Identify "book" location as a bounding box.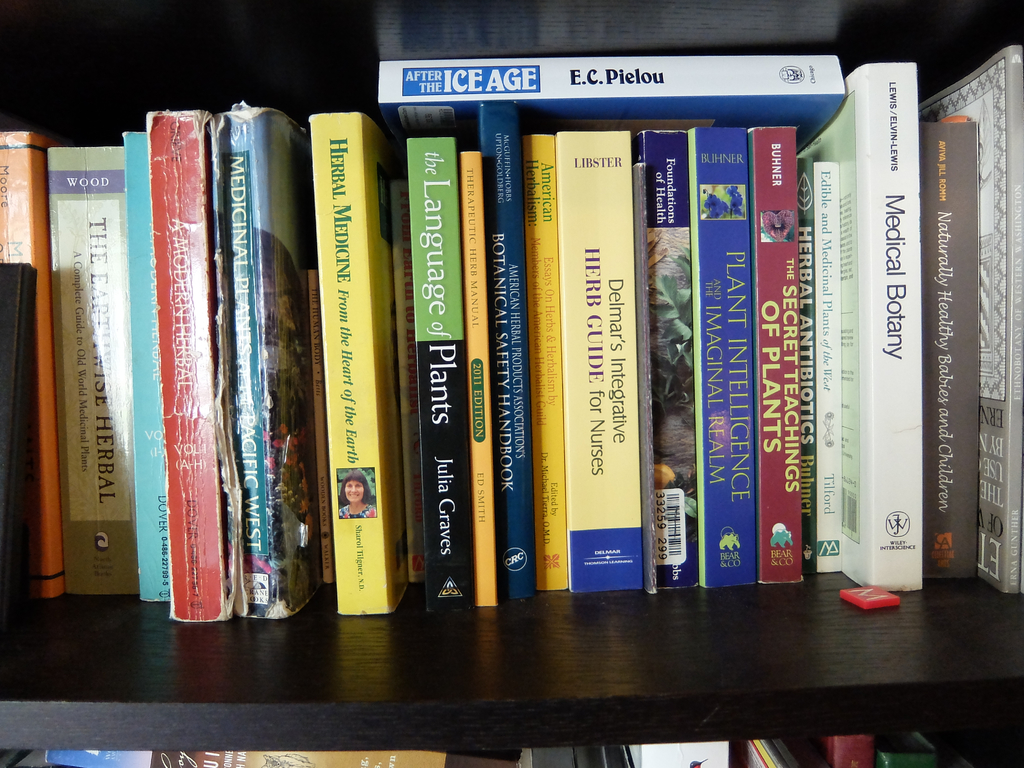
bbox(1, 115, 44, 604).
